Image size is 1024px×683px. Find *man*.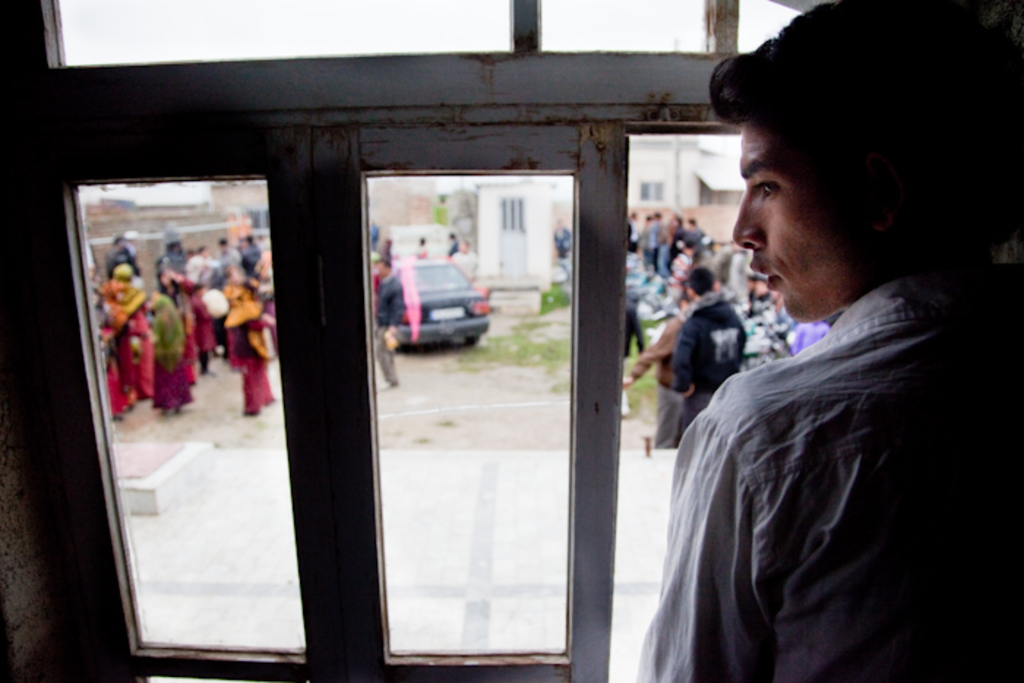
(674,265,748,421).
